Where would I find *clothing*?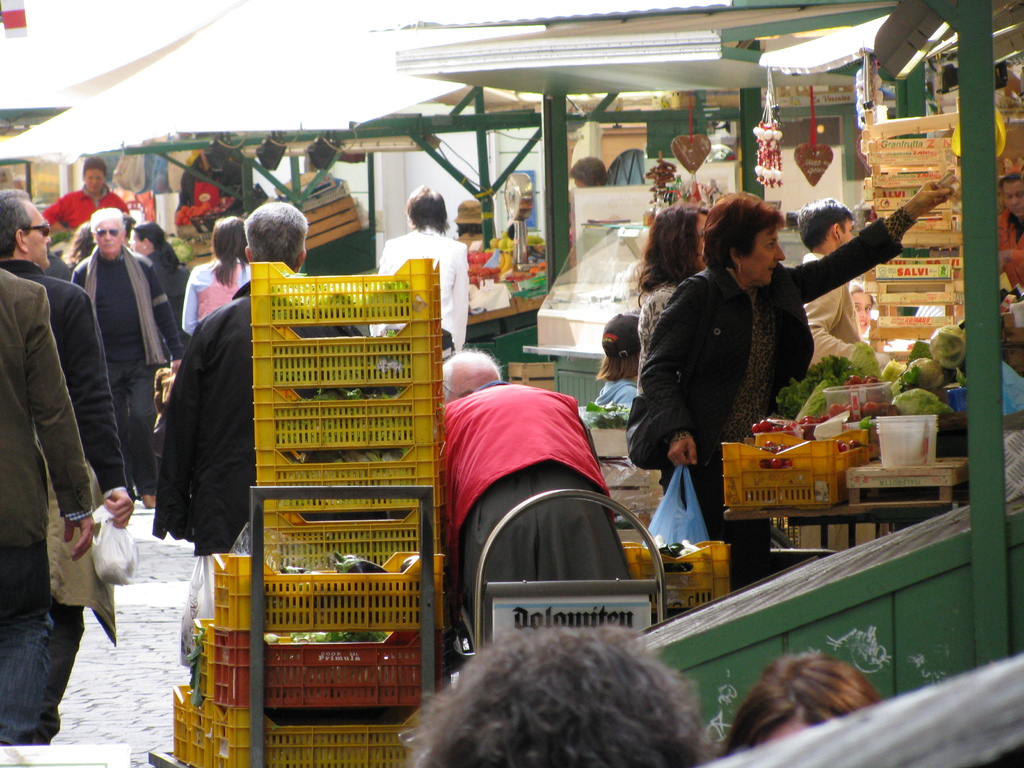
At <bbox>138, 250, 187, 292</bbox>.
